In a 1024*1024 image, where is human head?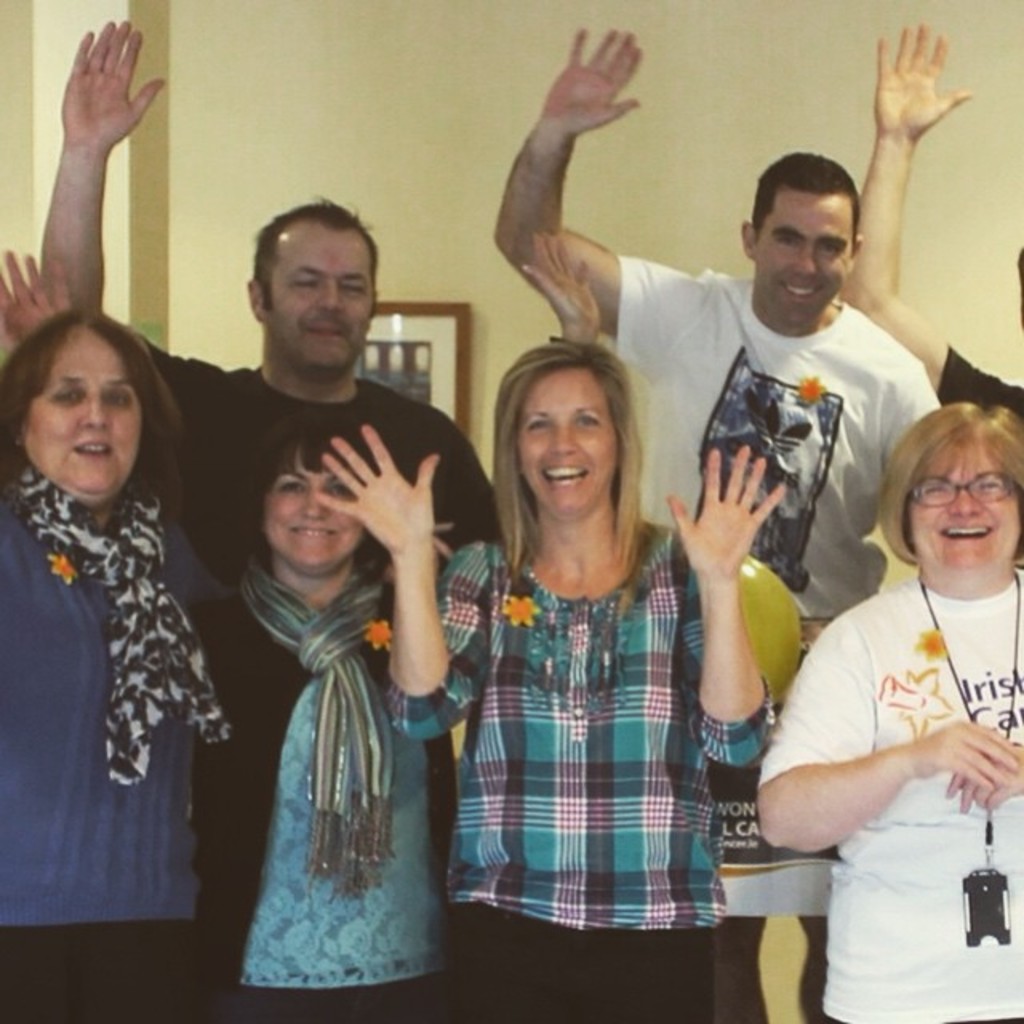
BBox(261, 418, 370, 570).
